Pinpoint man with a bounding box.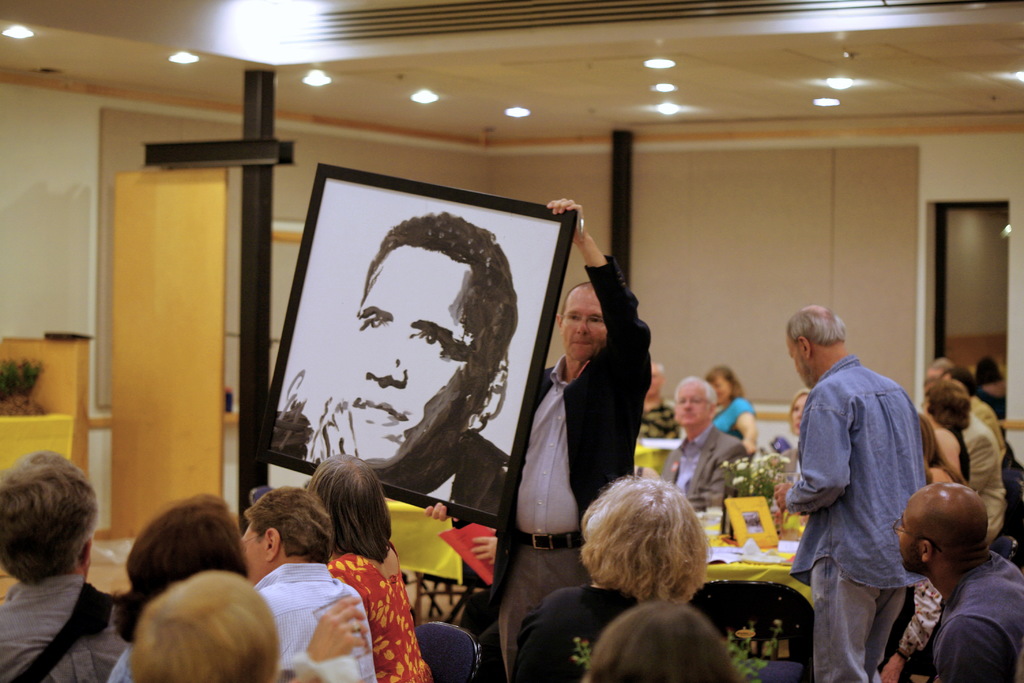
bbox=[265, 207, 511, 520].
